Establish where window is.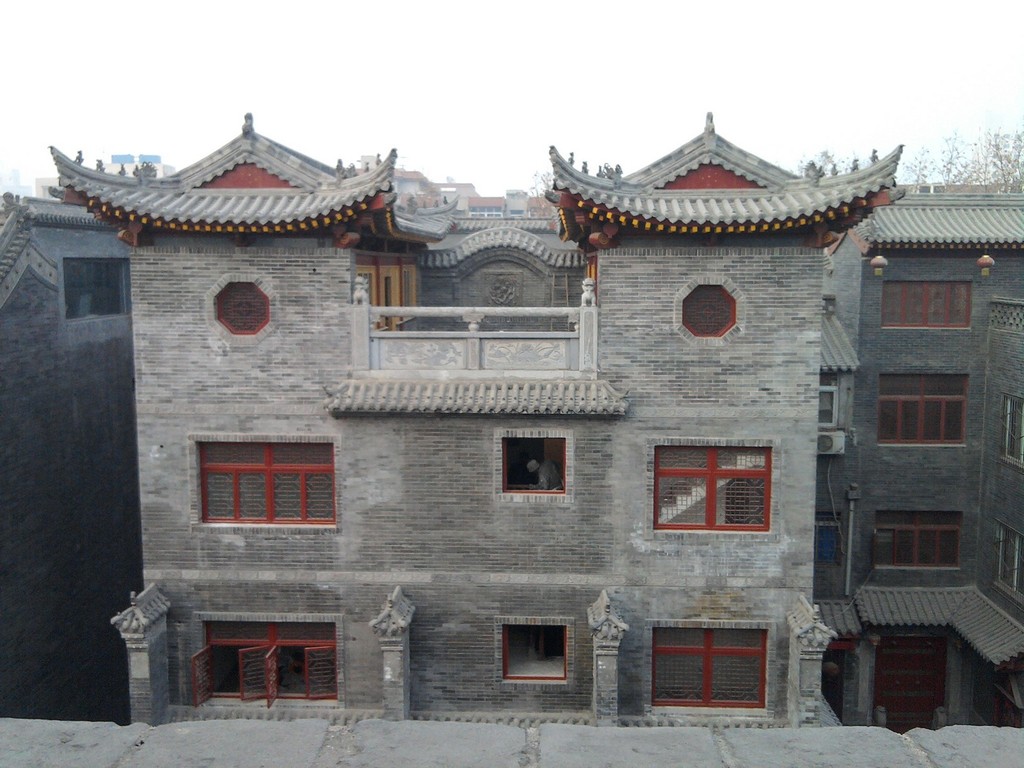
Established at x1=490, y1=623, x2=582, y2=691.
